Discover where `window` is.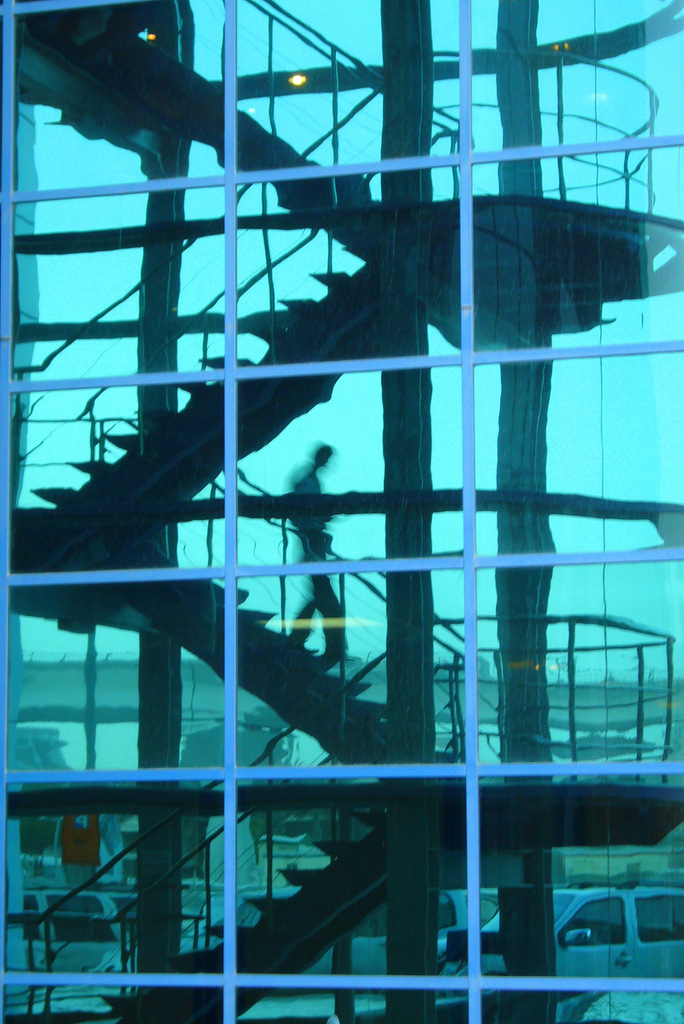
Discovered at 0/0/683/1023.
